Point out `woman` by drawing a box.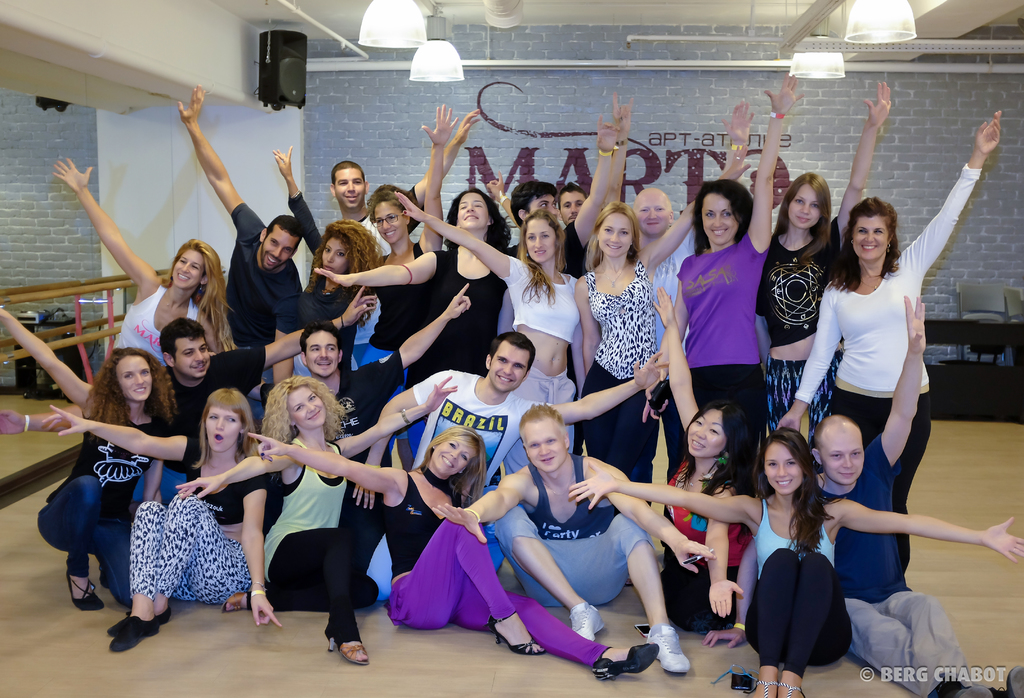
[268, 142, 383, 383].
